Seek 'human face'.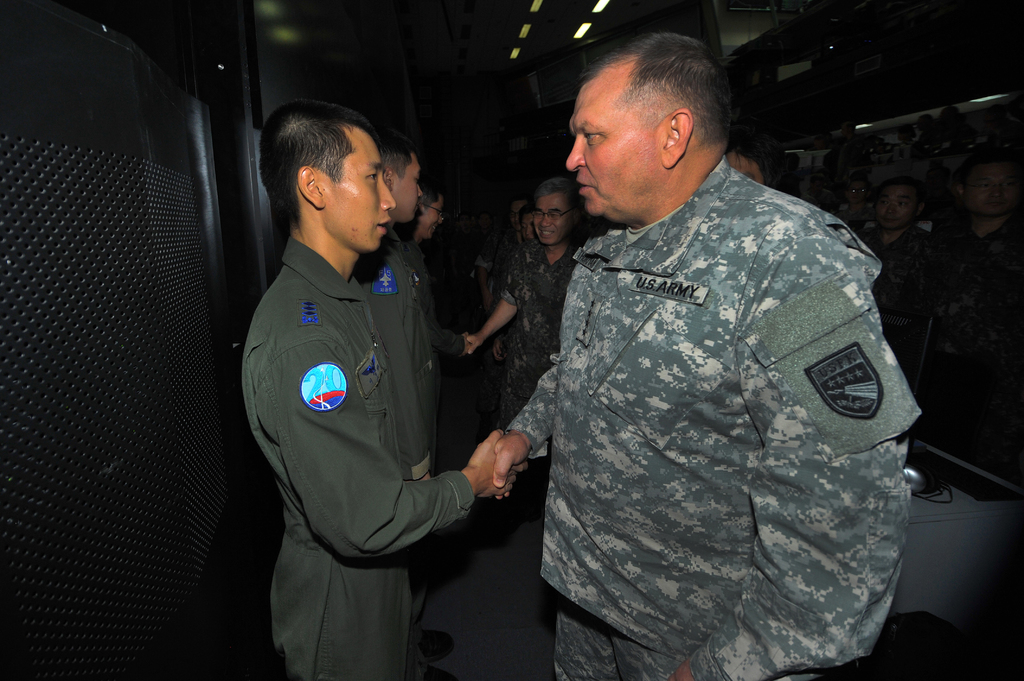
(534,196,575,239).
